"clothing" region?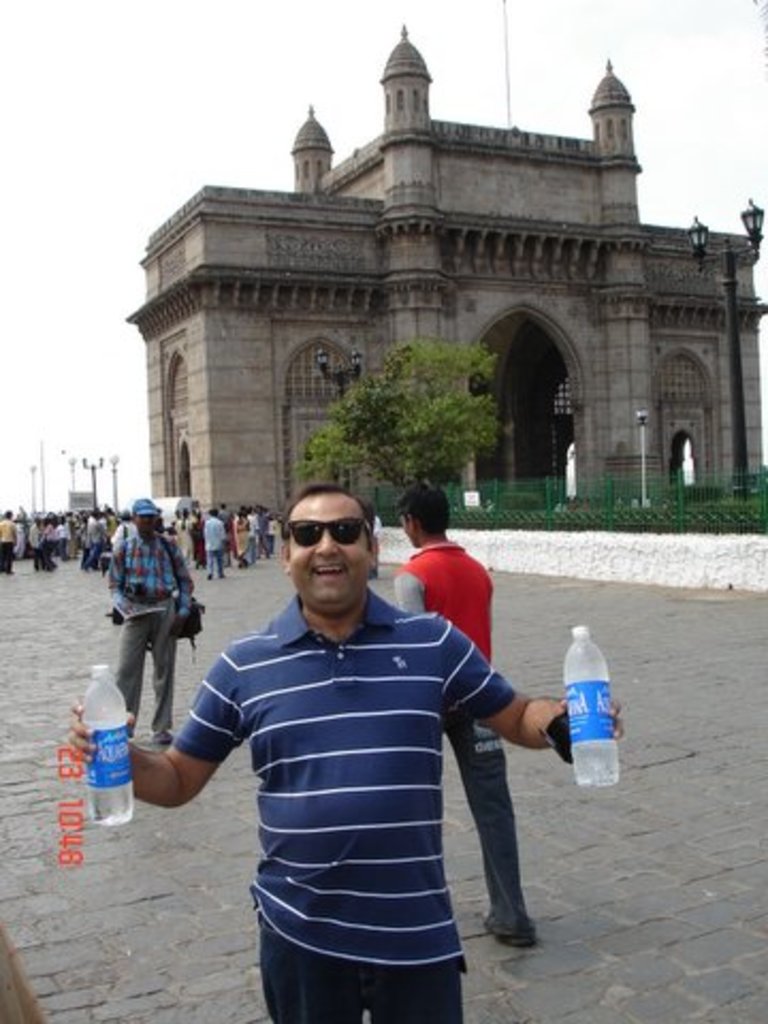
BBox(390, 538, 525, 926)
